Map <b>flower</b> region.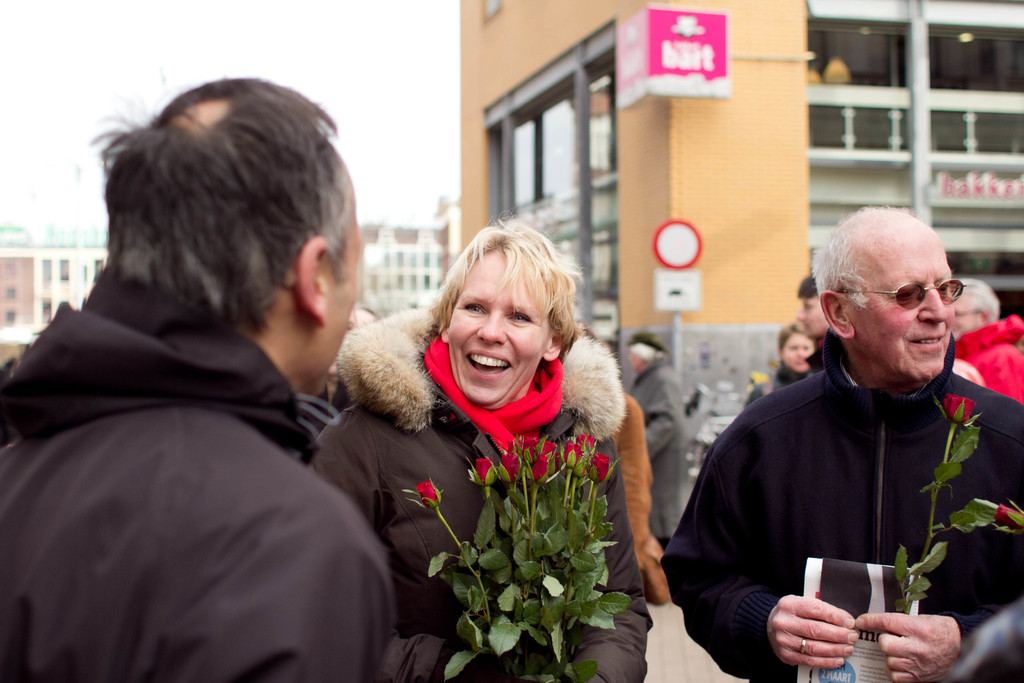
Mapped to pyautogui.locateOnScreen(409, 478, 443, 509).
